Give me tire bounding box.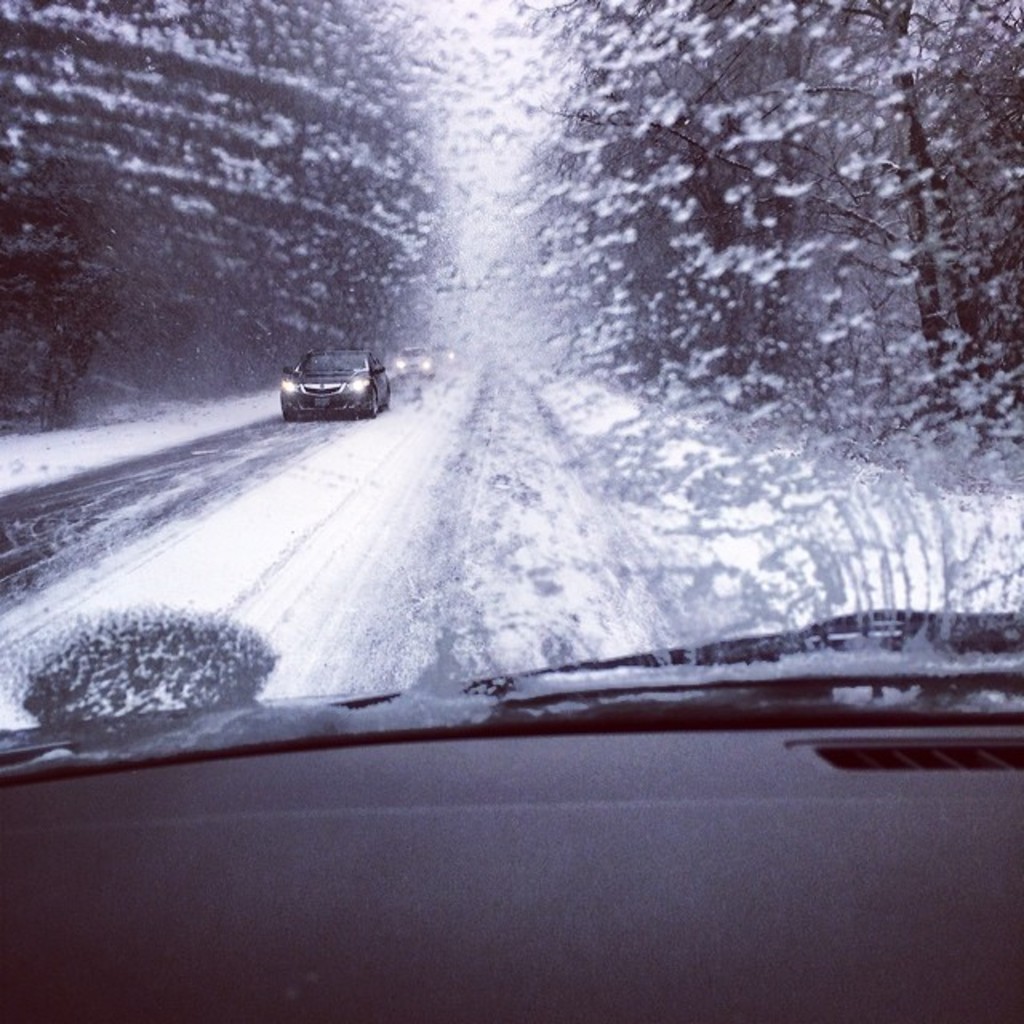
locate(283, 408, 294, 419).
